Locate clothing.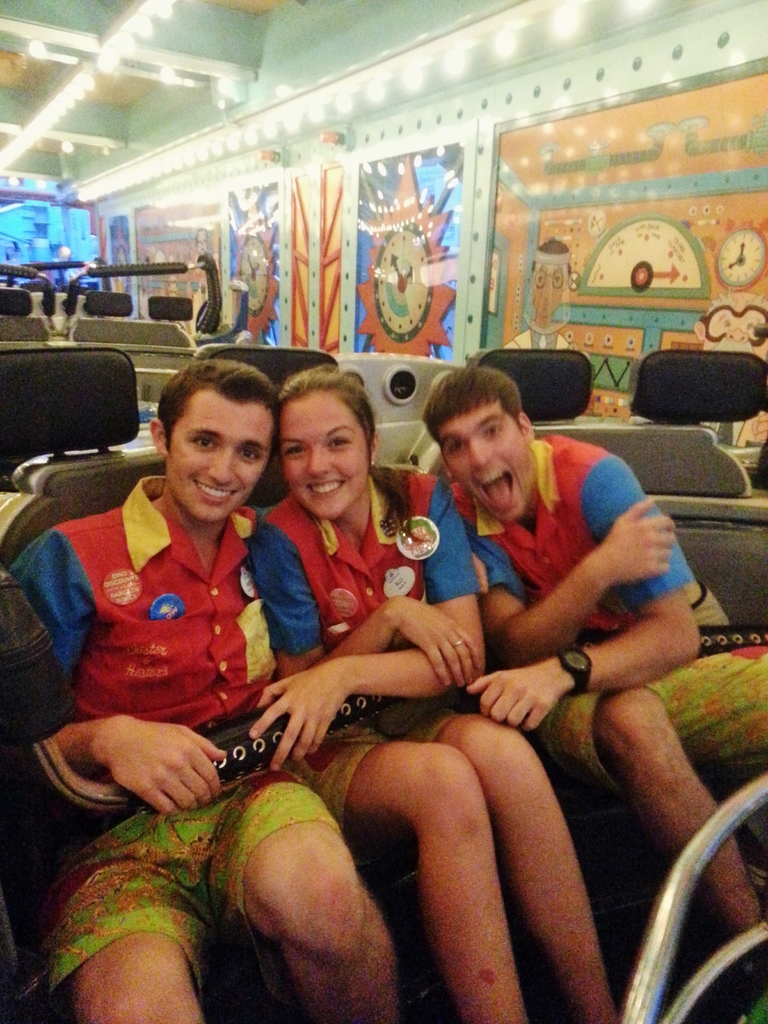
Bounding box: crop(451, 440, 767, 804).
